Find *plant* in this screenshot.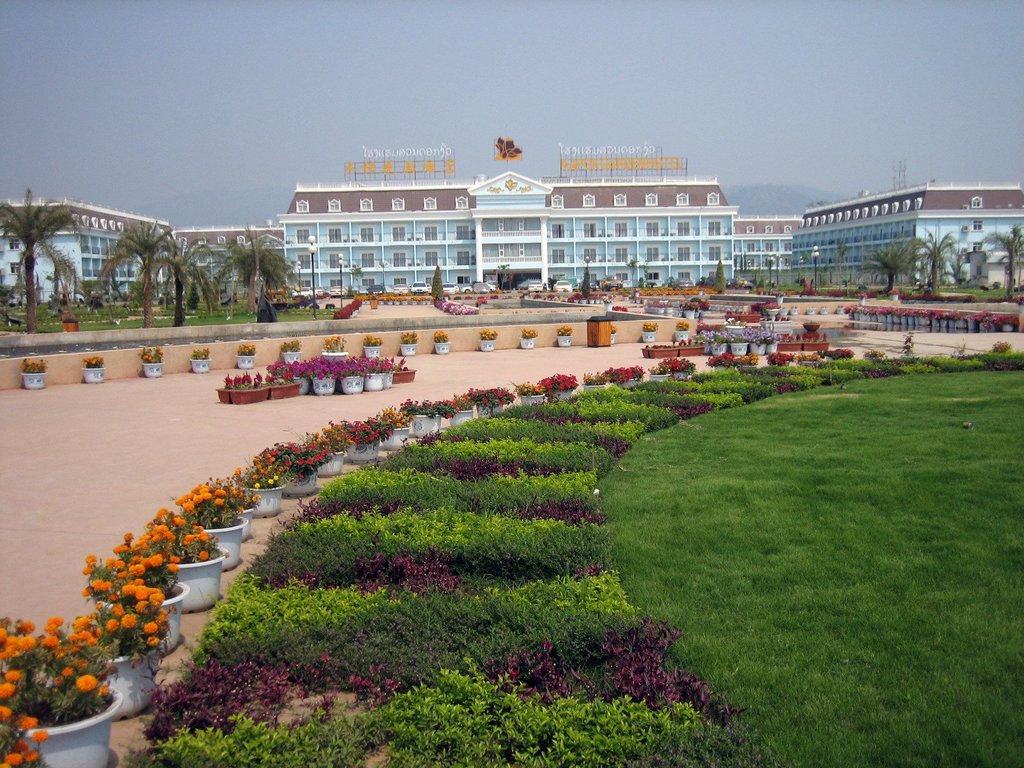
The bounding box for *plant* is region(238, 345, 253, 353).
